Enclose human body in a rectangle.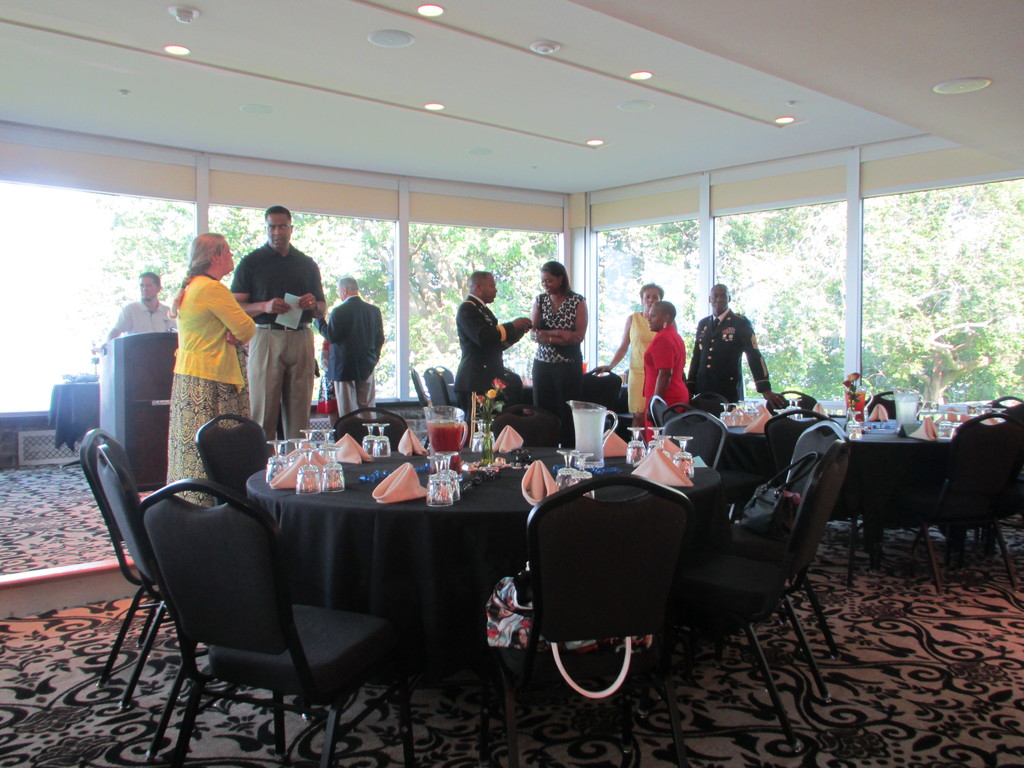
left=589, top=284, right=665, bottom=428.
